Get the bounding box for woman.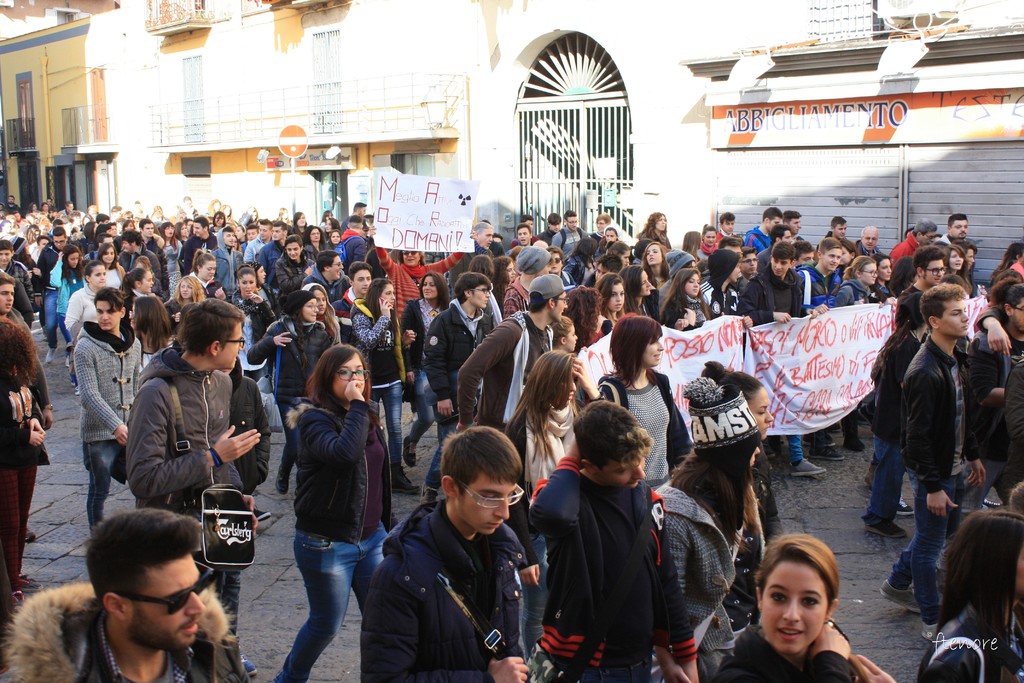
l=702, t=359, r=789, b=541.
